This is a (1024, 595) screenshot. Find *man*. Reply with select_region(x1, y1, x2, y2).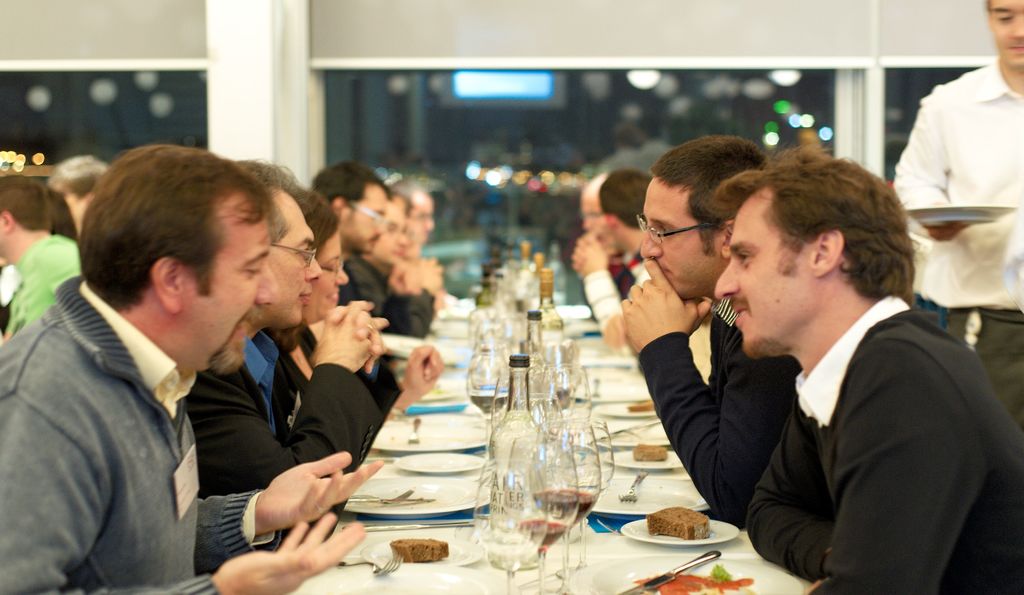
select_region(47, 152, 106, 232).
